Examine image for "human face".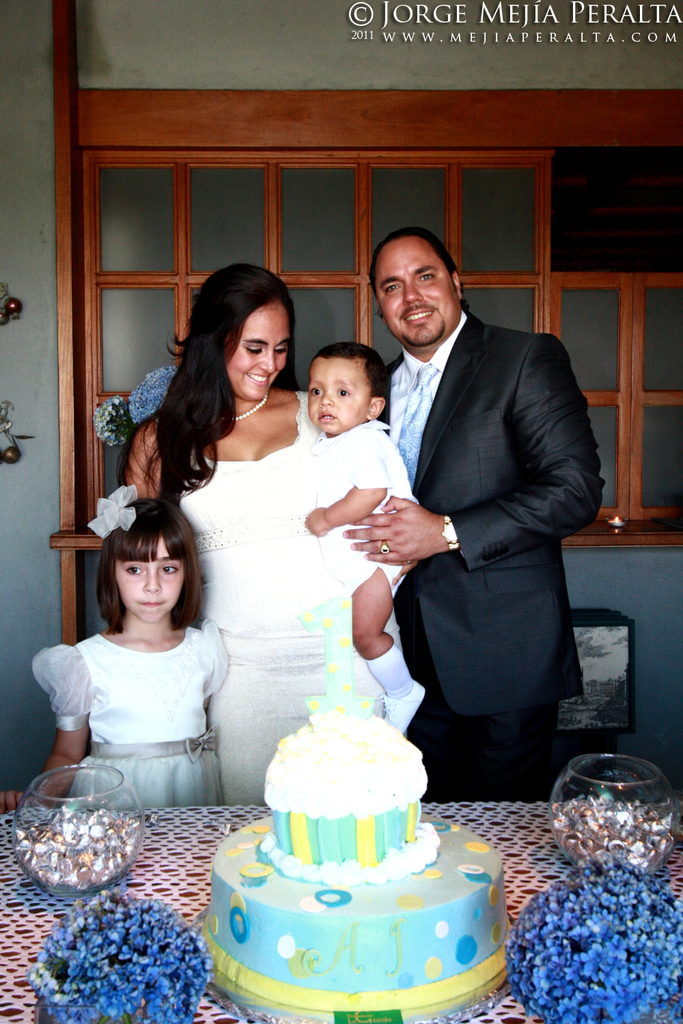
Examination result: region(234, 303, 288, 401).
